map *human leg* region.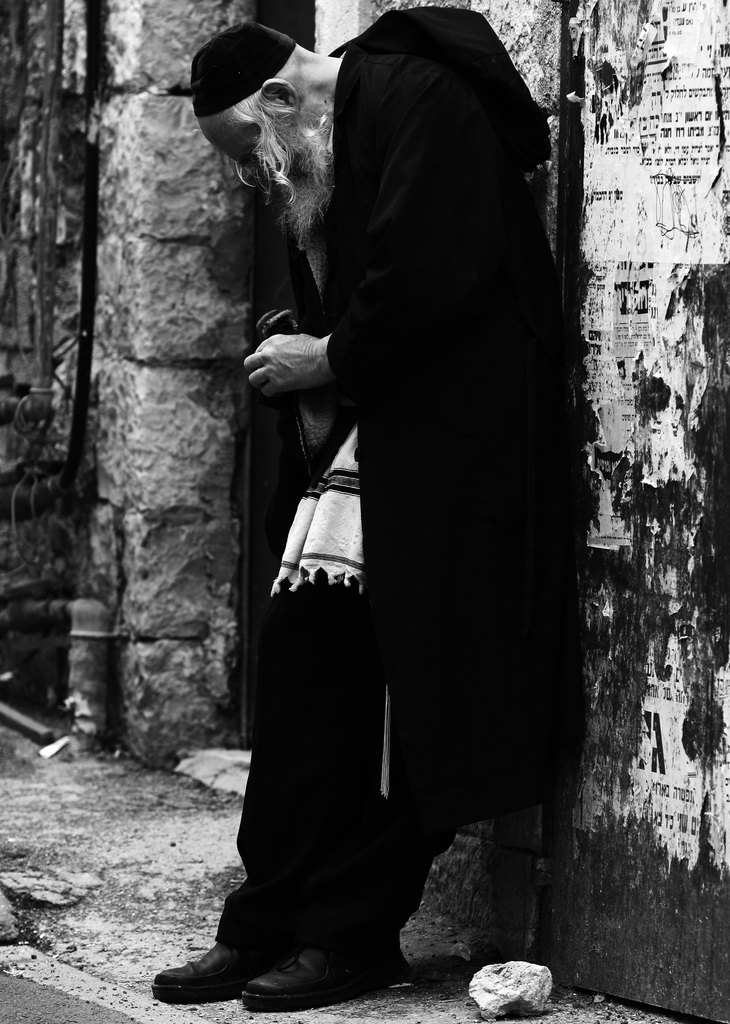
Mapped to 238, 455, 487, 1003.
